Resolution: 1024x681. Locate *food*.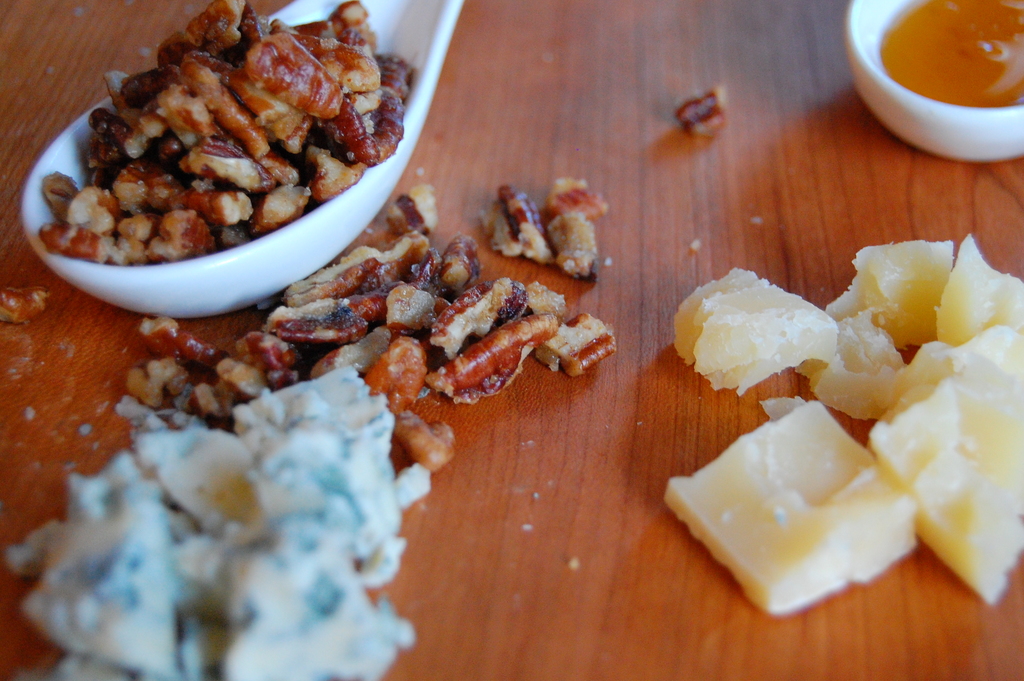
select_region(49, 0, 408, 290).
